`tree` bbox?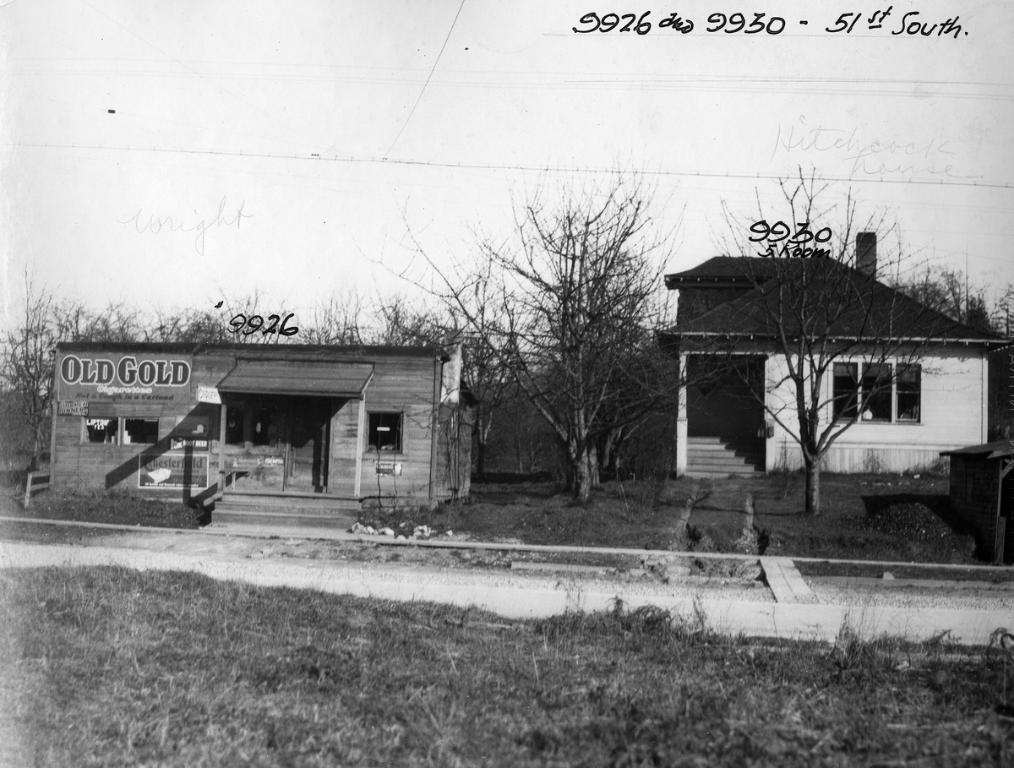
locate(453, 176, 668, 505)
